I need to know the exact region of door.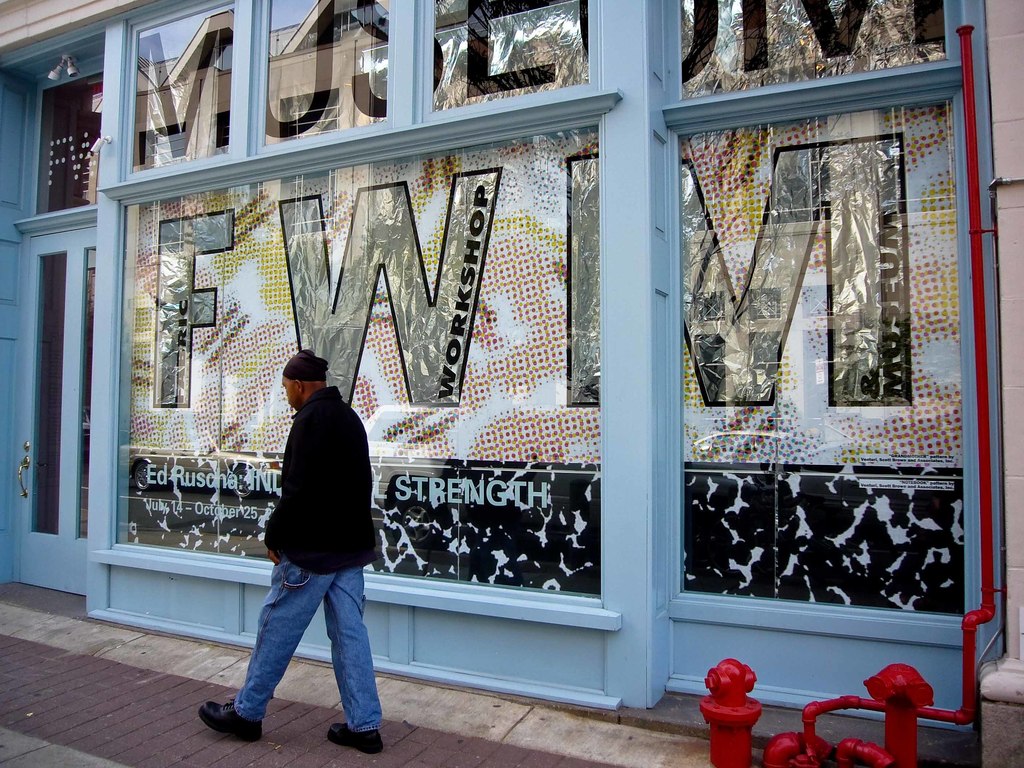
Region: (left=12, top=227, right=97, bottom=598).
